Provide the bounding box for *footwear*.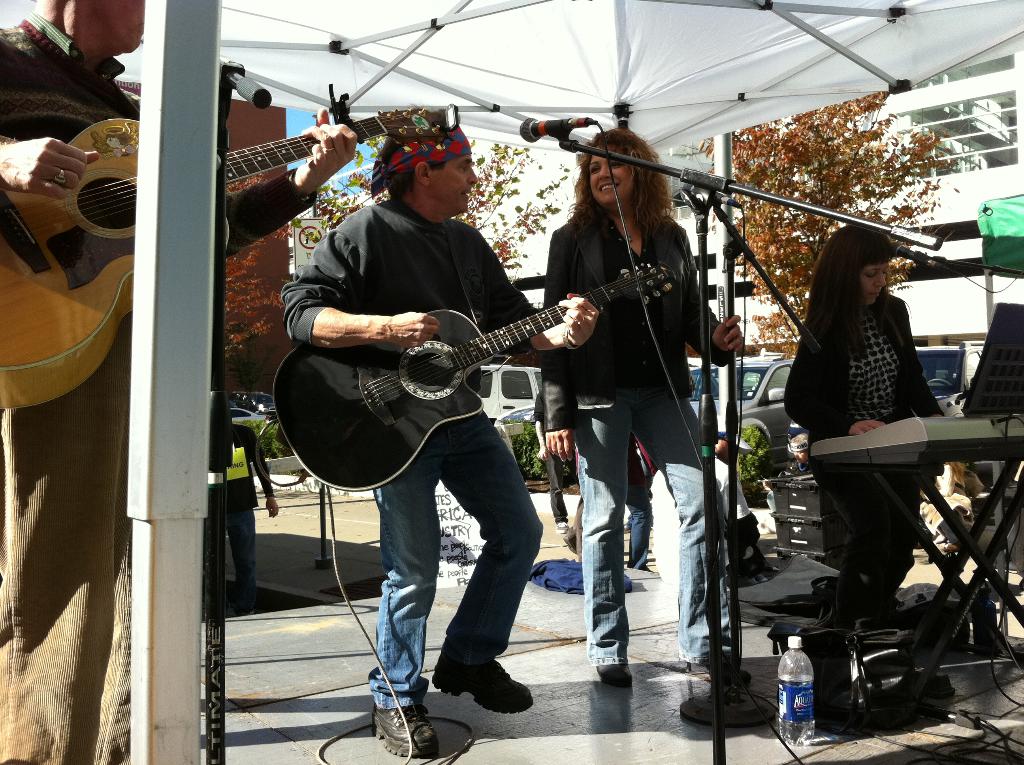
l=371, t=705, r=440, b=756.
